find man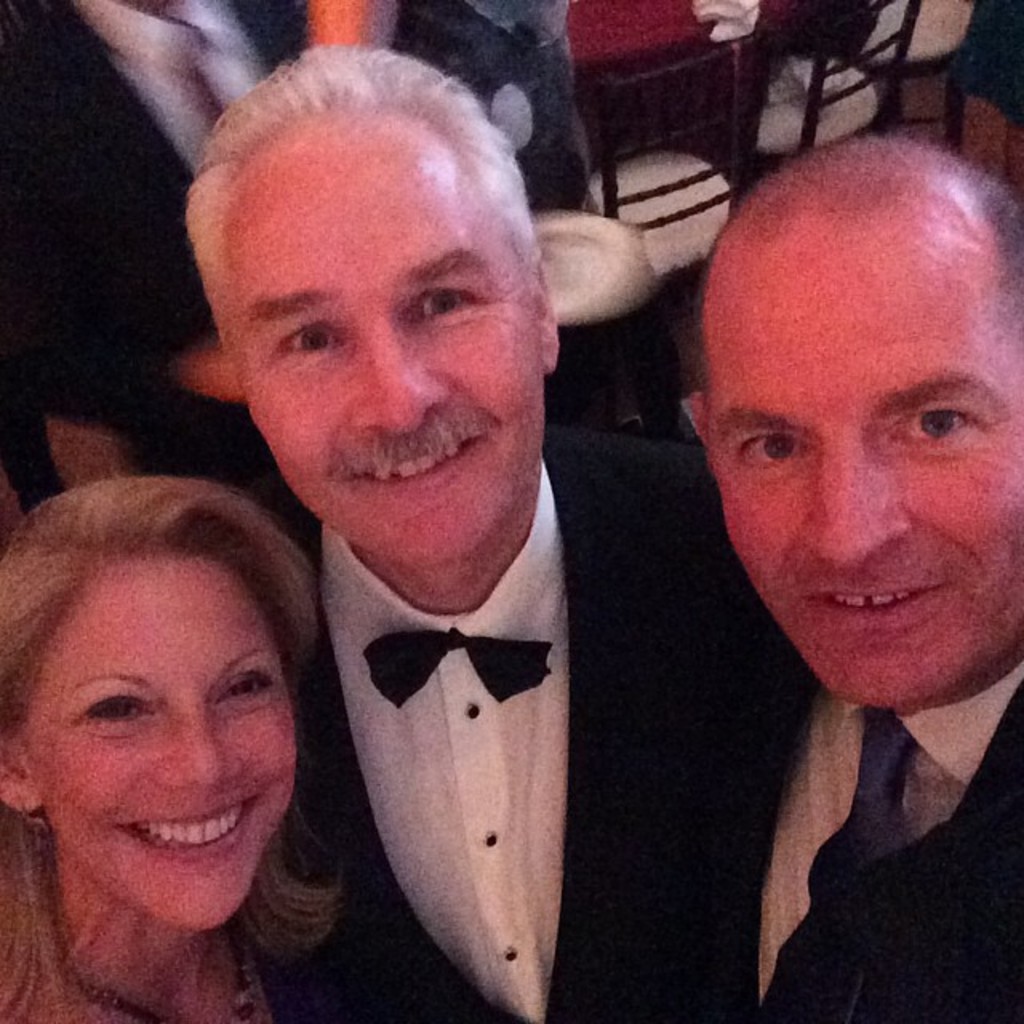
region(85, 109, 806, 1023)
